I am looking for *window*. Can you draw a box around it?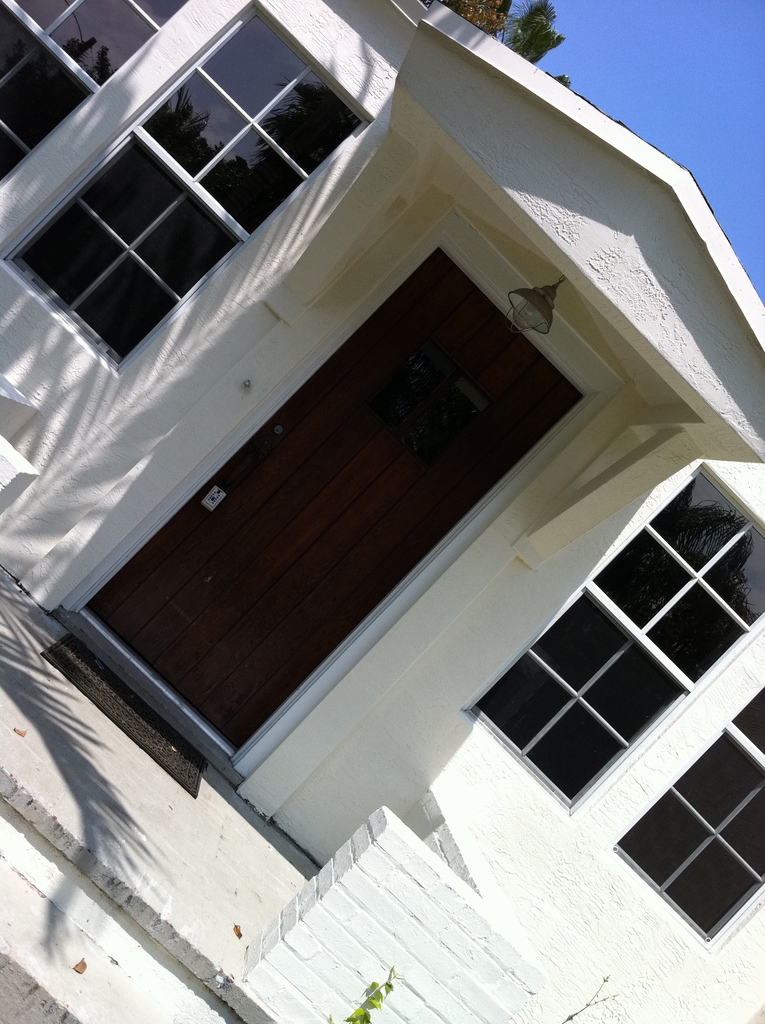
Sure, the bounding box is 0:0:191:184.
